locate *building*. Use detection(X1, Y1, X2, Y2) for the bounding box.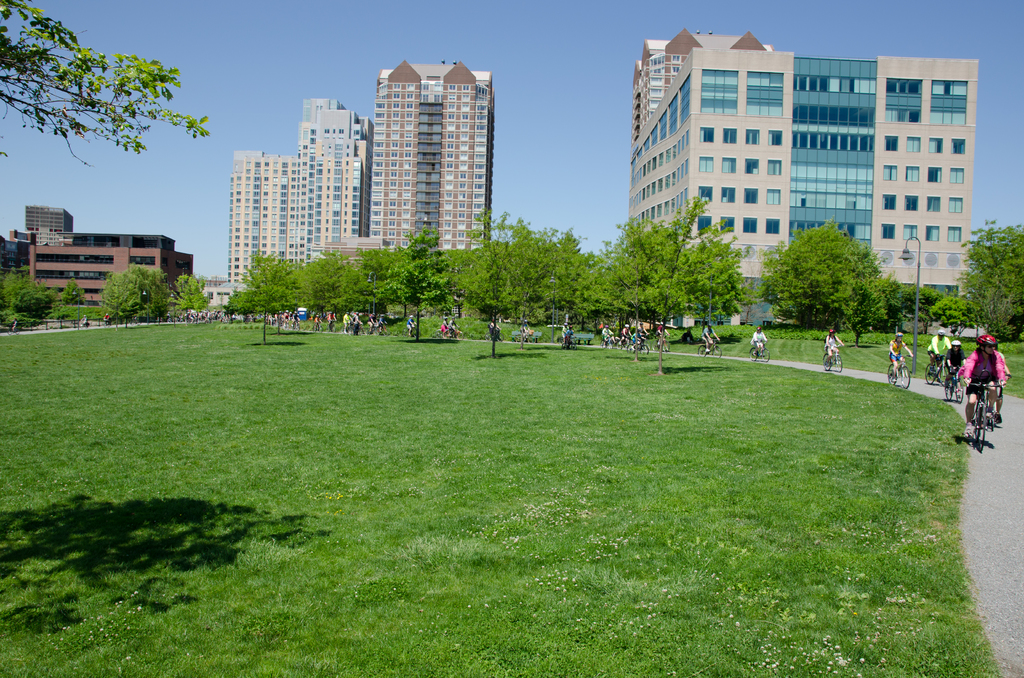
detection(0, 234, 22, 306).
